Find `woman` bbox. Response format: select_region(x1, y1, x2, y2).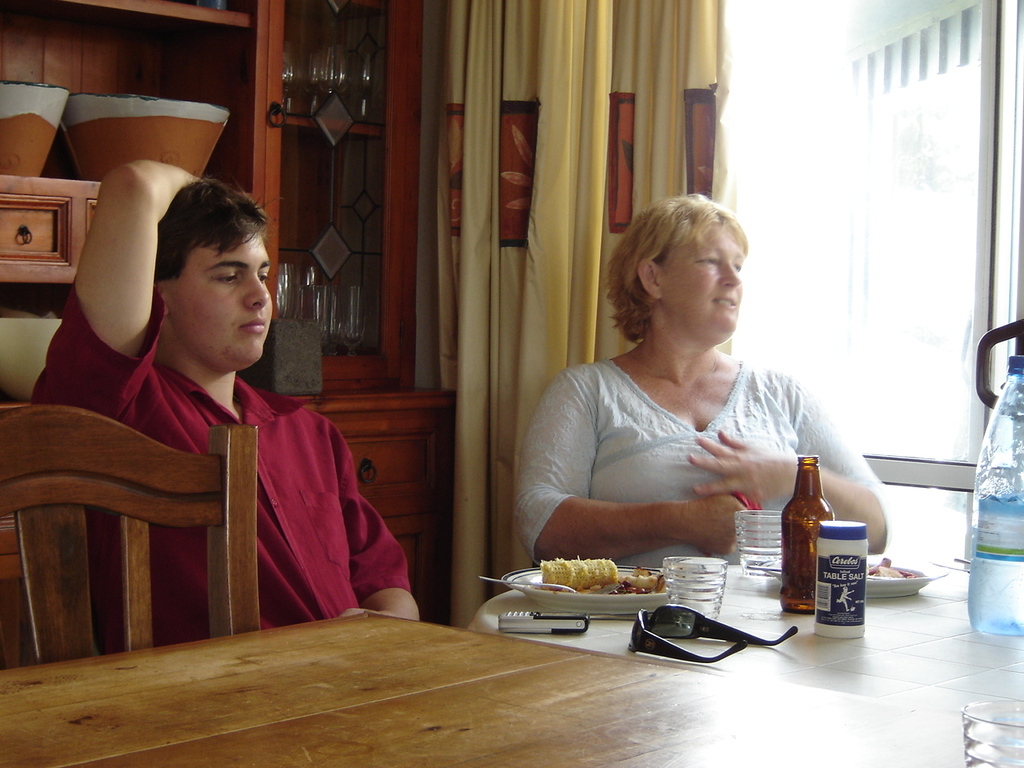
select_region(502, 186, 876, 597).
